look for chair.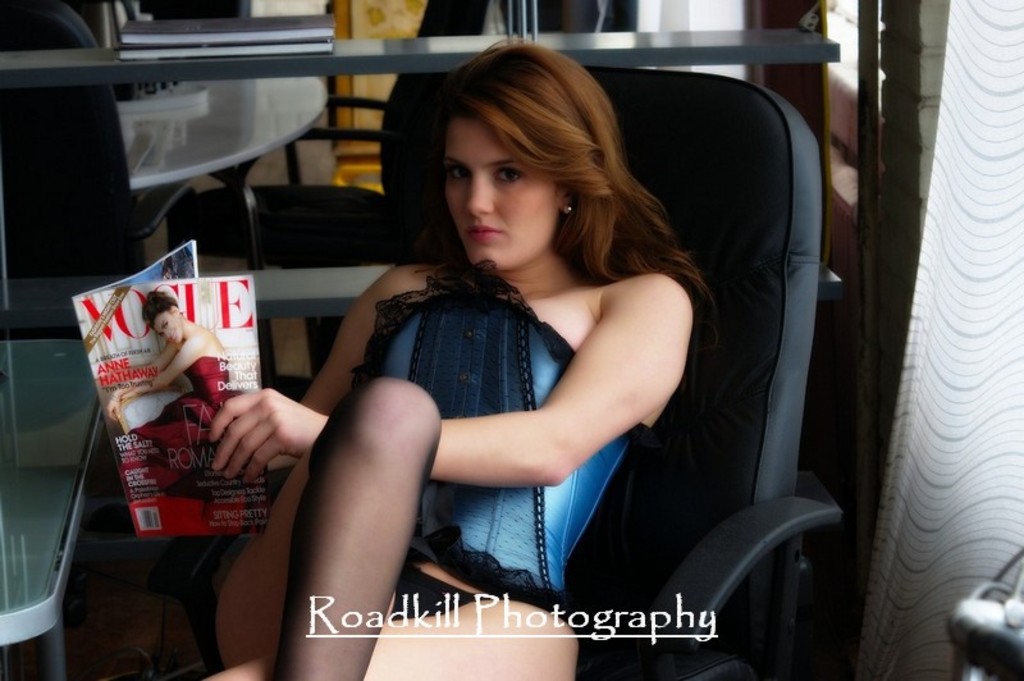
Found: locate(161, 64, 841, 680).
